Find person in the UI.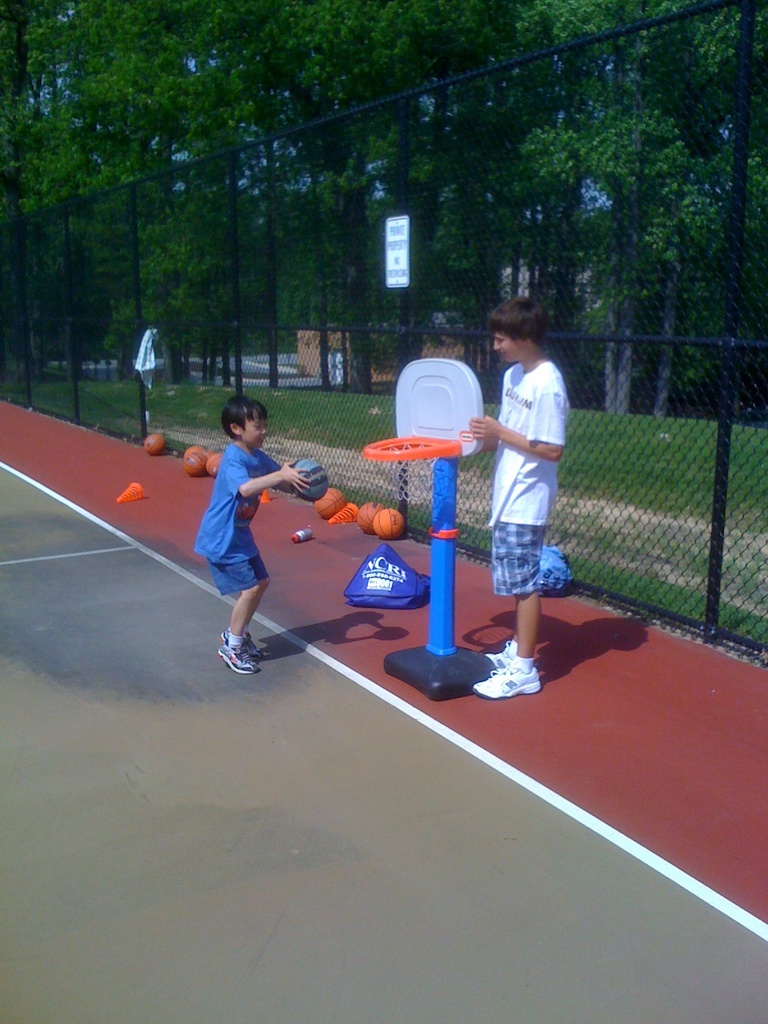
UI element at pyautogui.locateOnScreen(479, 299, 582, 706).
